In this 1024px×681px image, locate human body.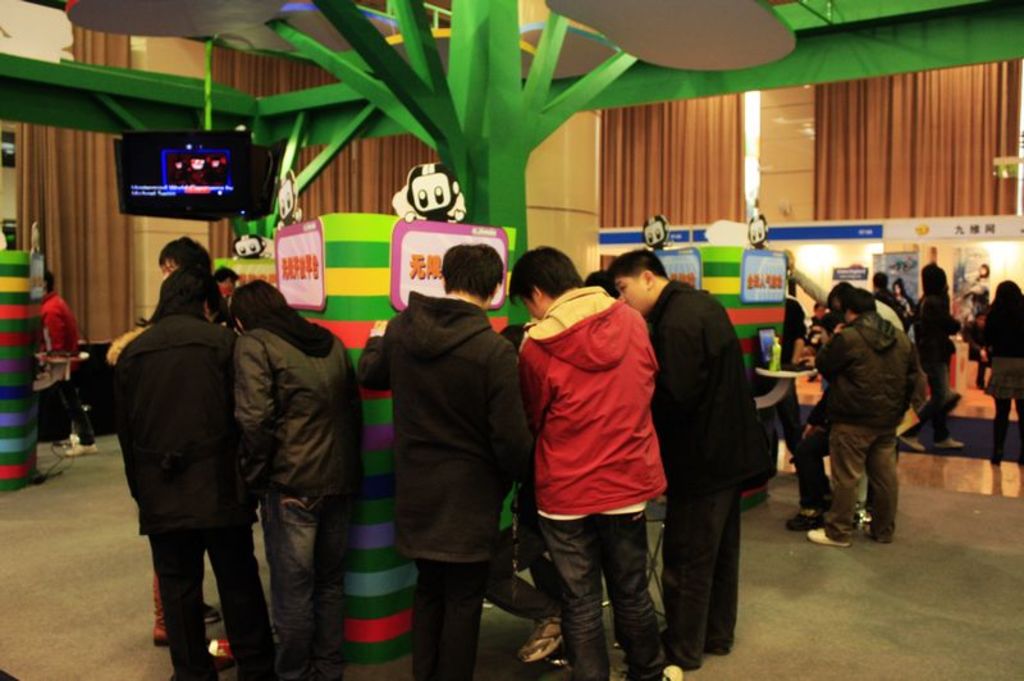
Bounding box: (916, 292, 961, 451).
